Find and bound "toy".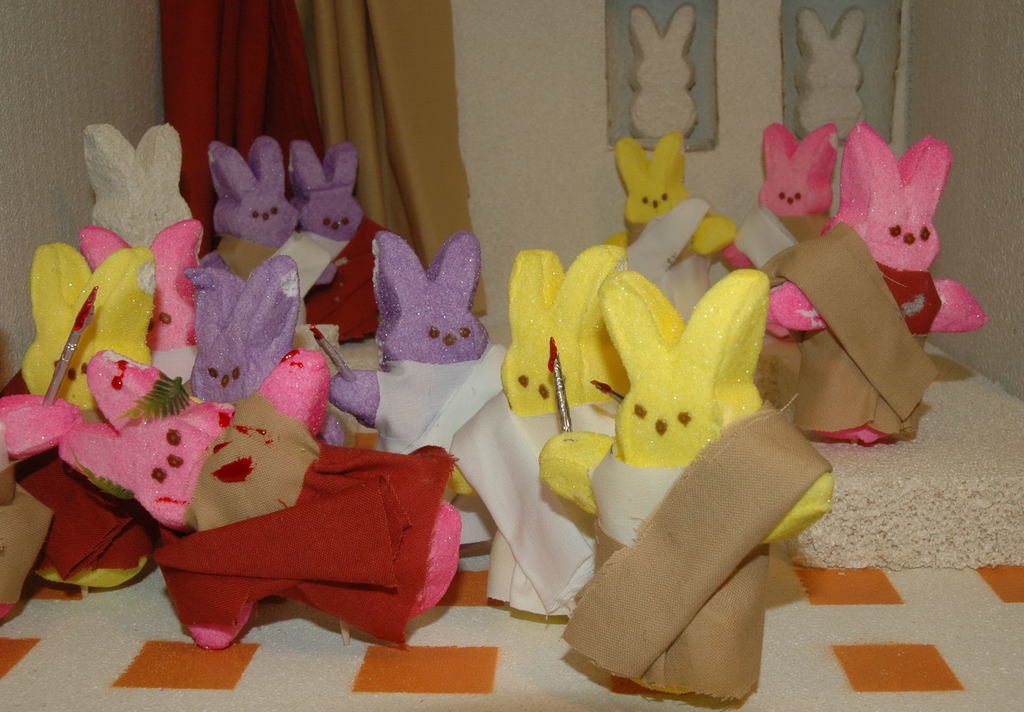
Bound: <bbox>449, 245, 631, 618</bbox>.
